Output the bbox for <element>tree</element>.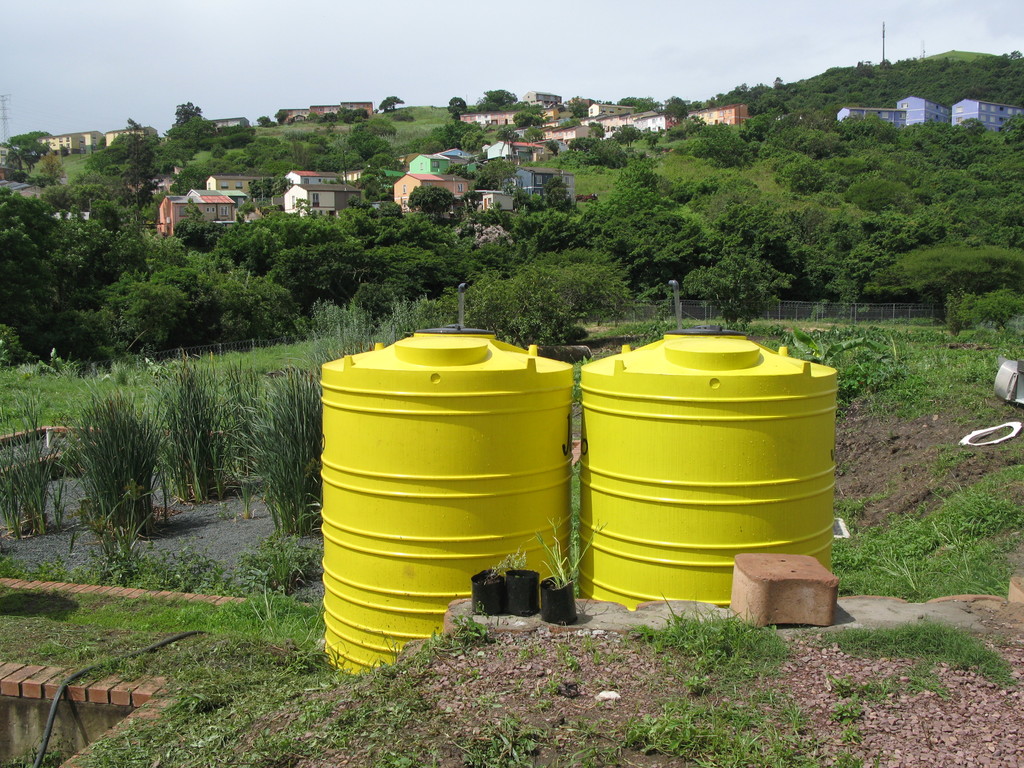
Rect(30, 148, 71, 193).
